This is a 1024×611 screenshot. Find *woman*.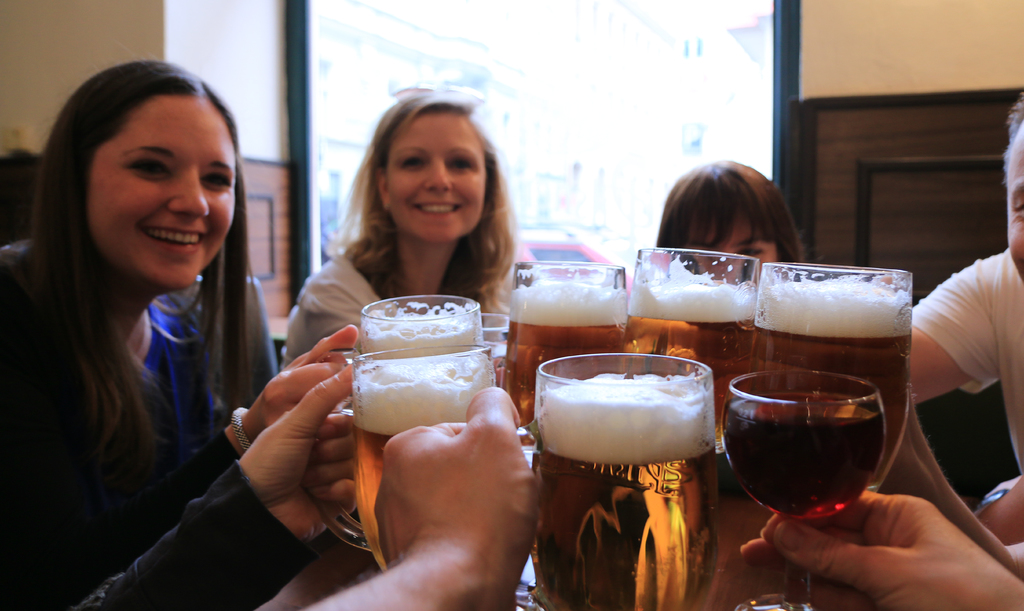
Bounding box: rect(0, 61, 356, 610).
